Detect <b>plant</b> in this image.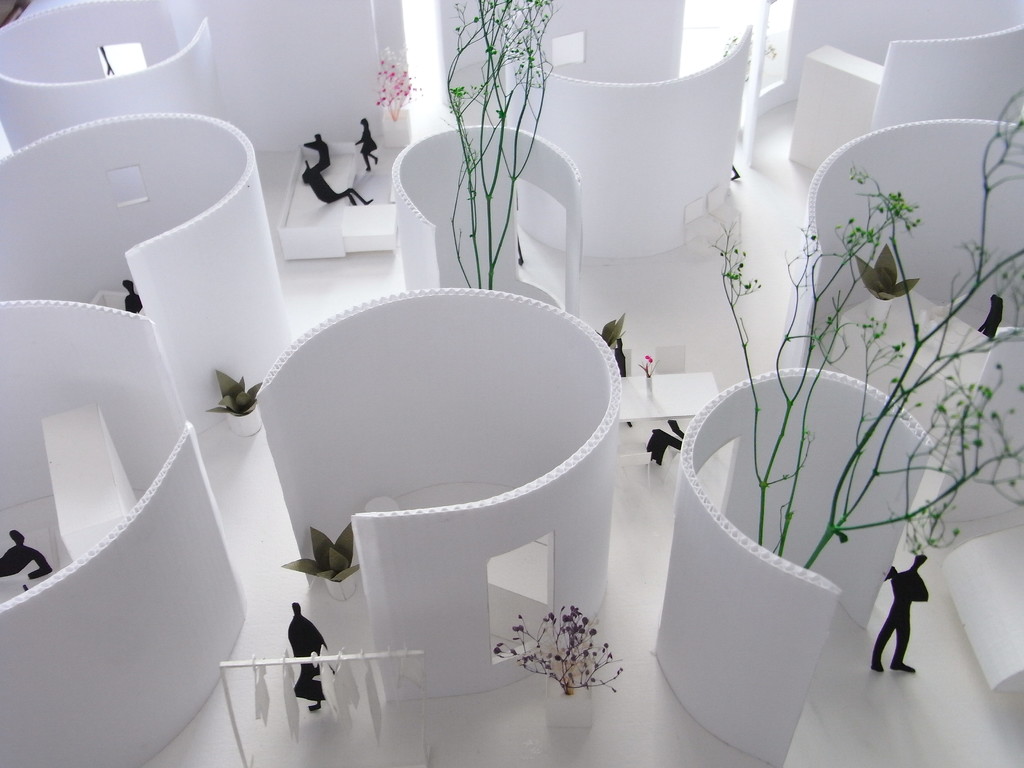
Detection: bbox=(722, 19, 779, 86).
